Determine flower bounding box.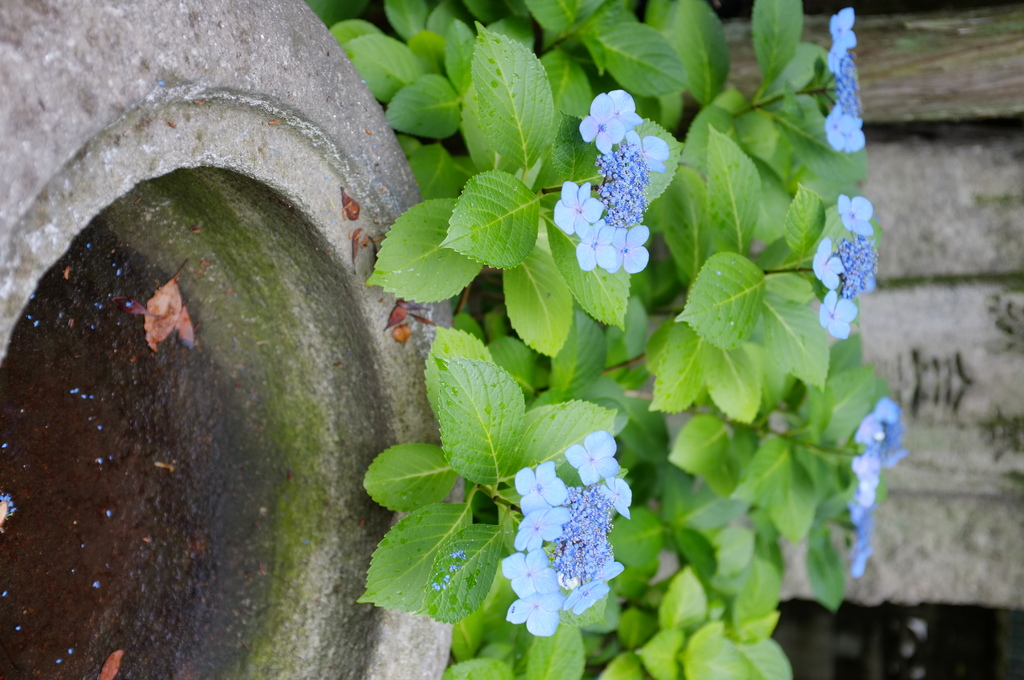
Determined: bbox(814, 238, 845, 289).
